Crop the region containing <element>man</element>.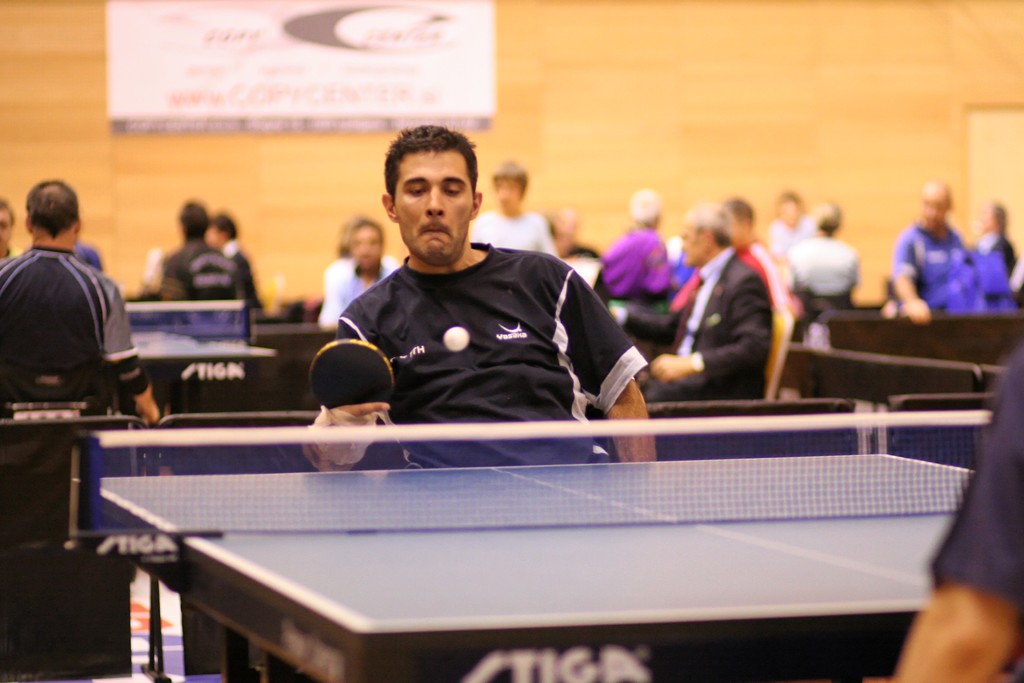
Crop region: crop(611, 205, 771, 404).
